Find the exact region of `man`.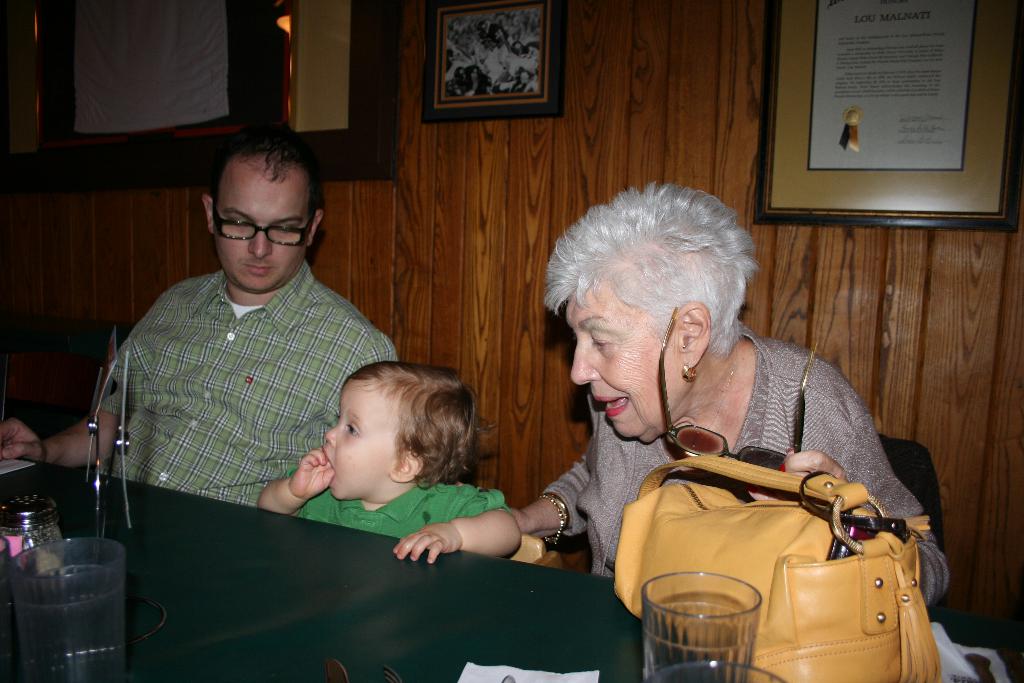
Exact region: detection(0, 119, 401, 513).
